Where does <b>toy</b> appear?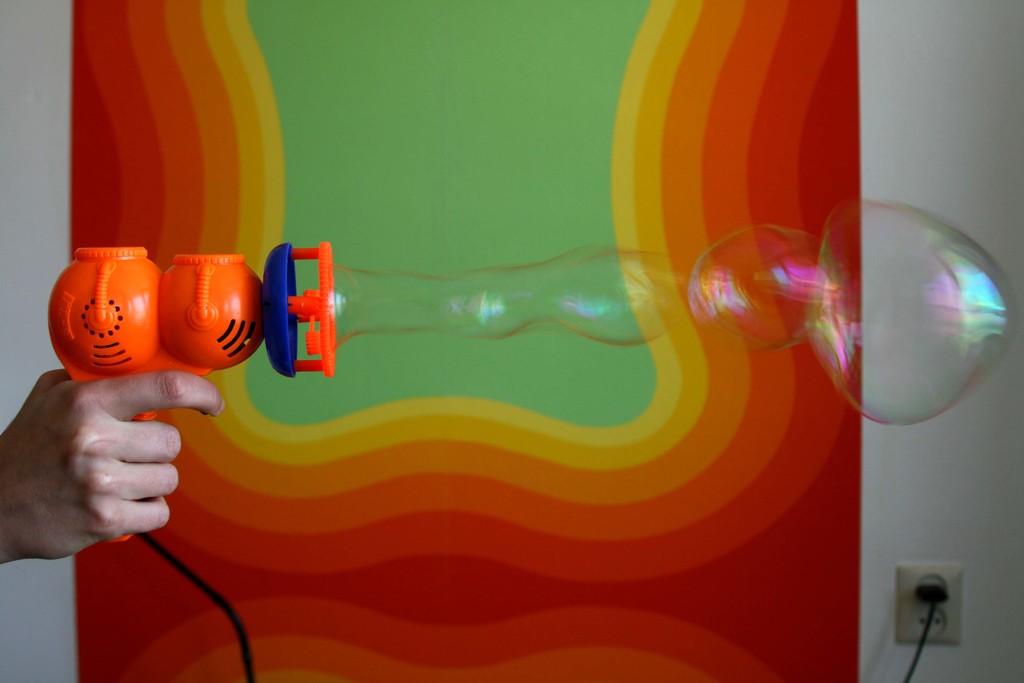
Appears at box(10, 0, 904, 682).
